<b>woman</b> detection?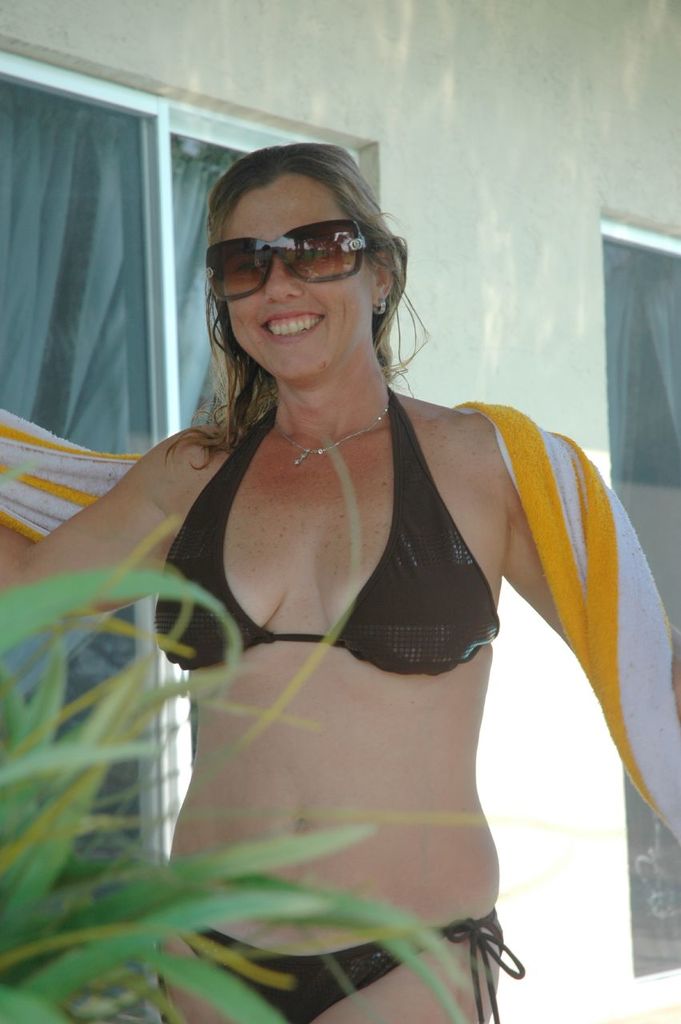
locate(0, 147, 680, 1023)
